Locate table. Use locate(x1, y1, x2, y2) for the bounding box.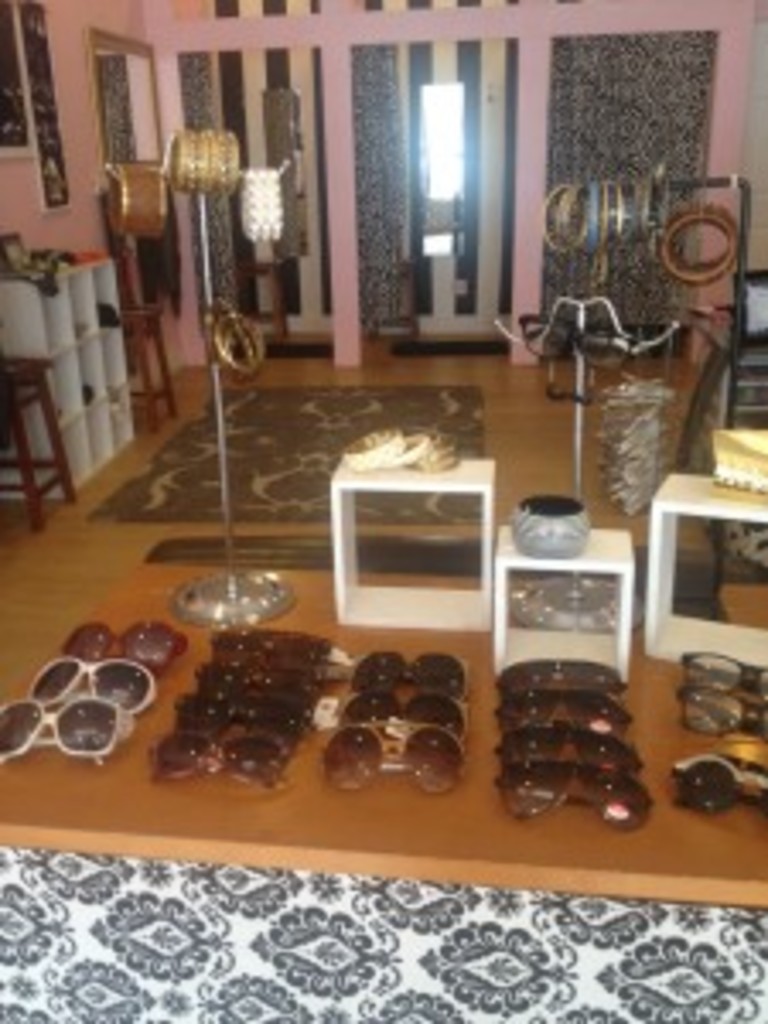
locate(324, 447, 502, 642).
